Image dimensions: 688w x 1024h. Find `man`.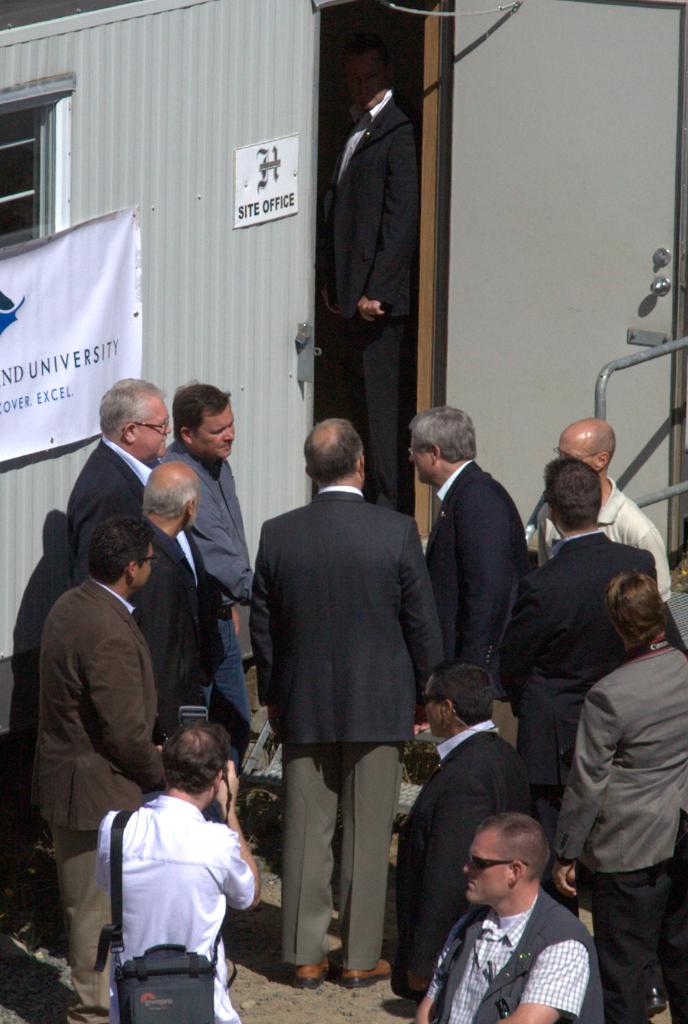
x1=520, y1=417, x2=672, y2=604.
